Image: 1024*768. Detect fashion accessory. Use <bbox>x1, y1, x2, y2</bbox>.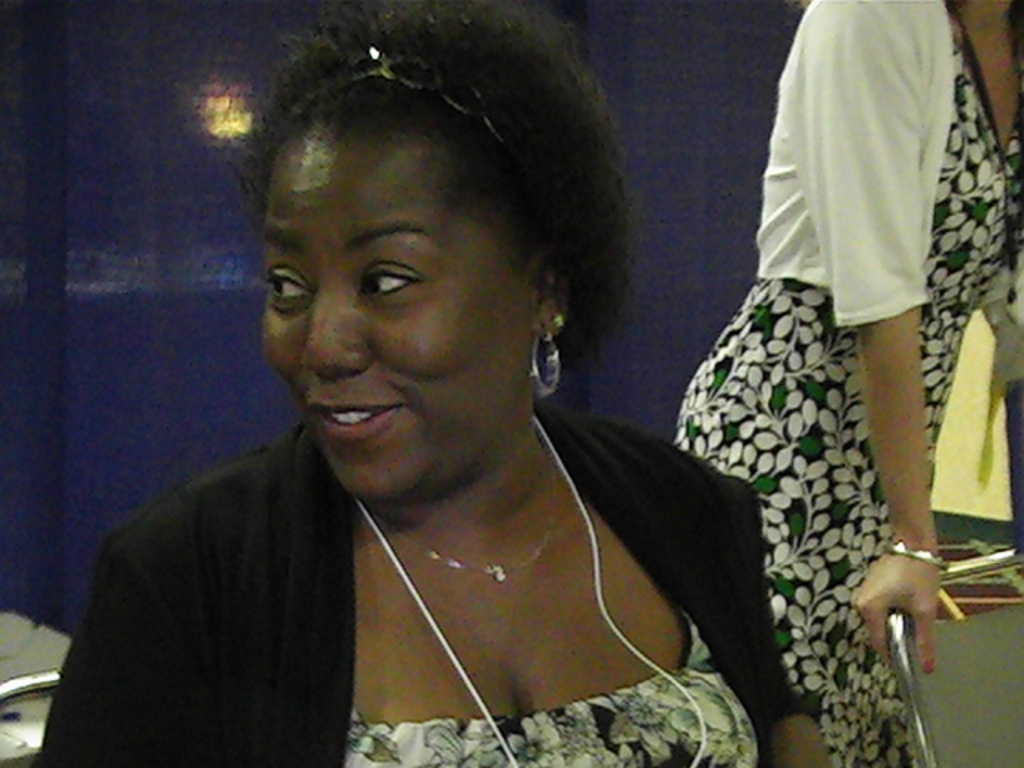
<bbox>549, 310, 566, 328</bbox>.
